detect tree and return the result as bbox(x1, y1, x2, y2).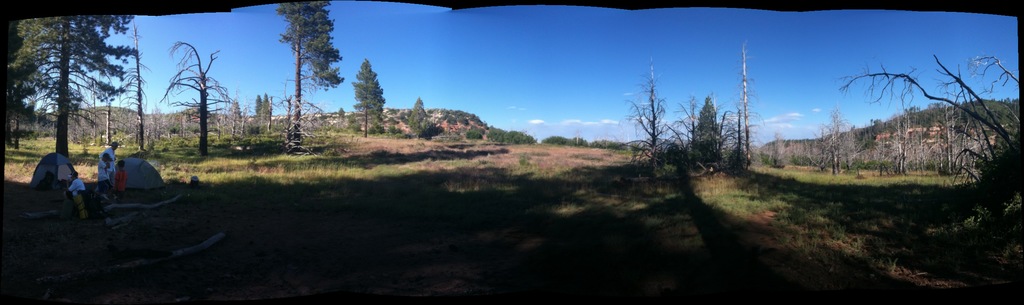
bbox(0, 21, 37, 155).
